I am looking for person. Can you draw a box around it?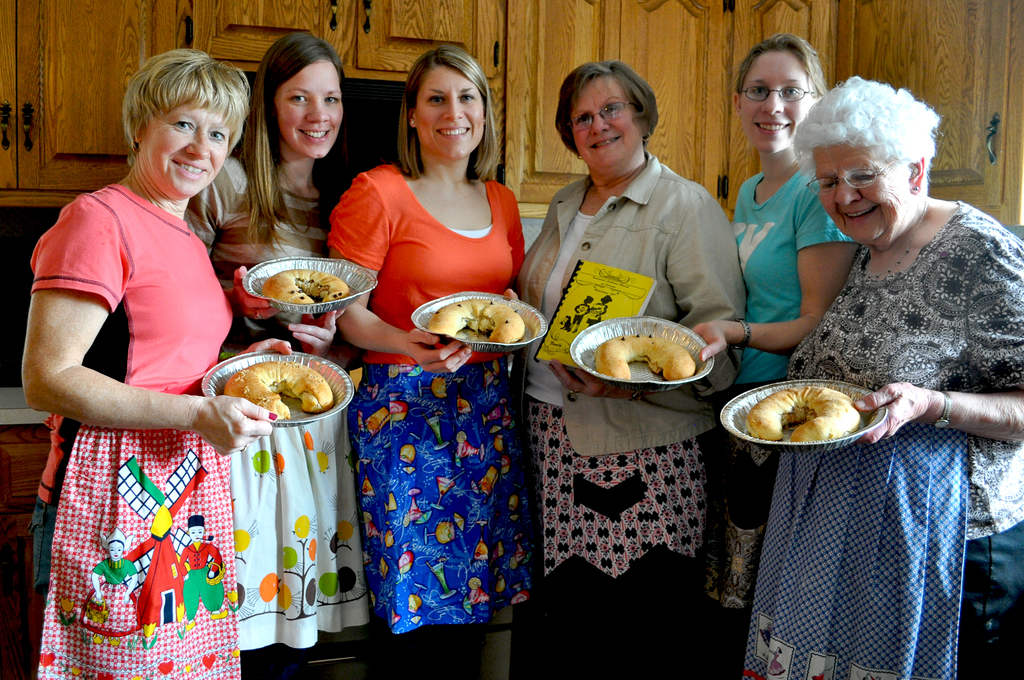
Sure, the bounding box is {"x1": 179, "y1": 30, "x2": 374, "y2": 658}.
